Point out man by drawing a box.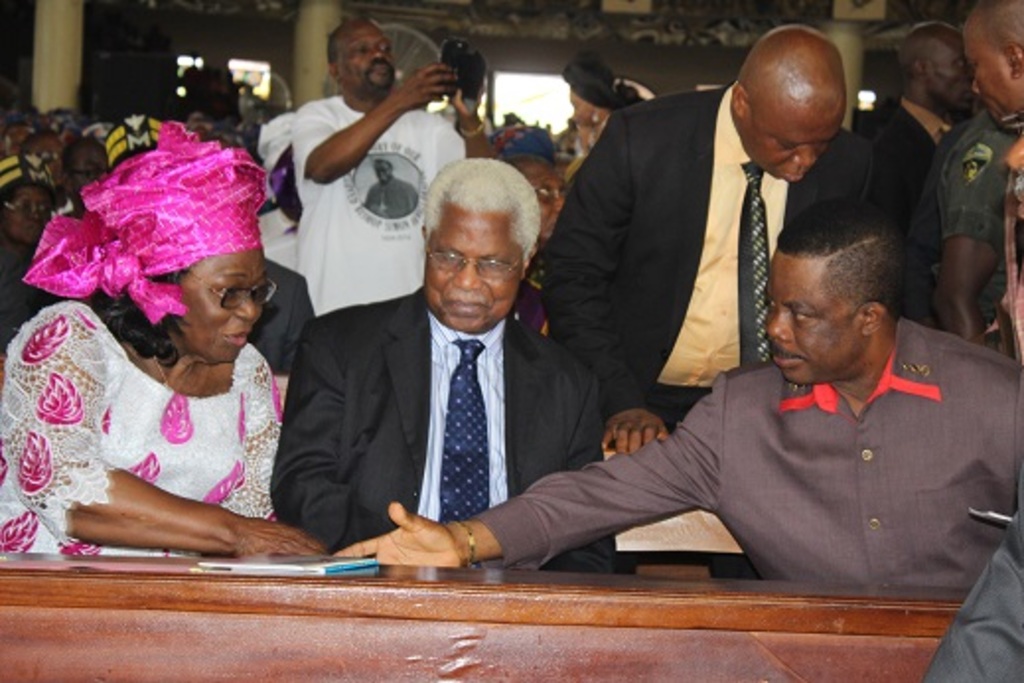
{"left": 292, "top": 16, "right": 497, "bottom": 312}.
